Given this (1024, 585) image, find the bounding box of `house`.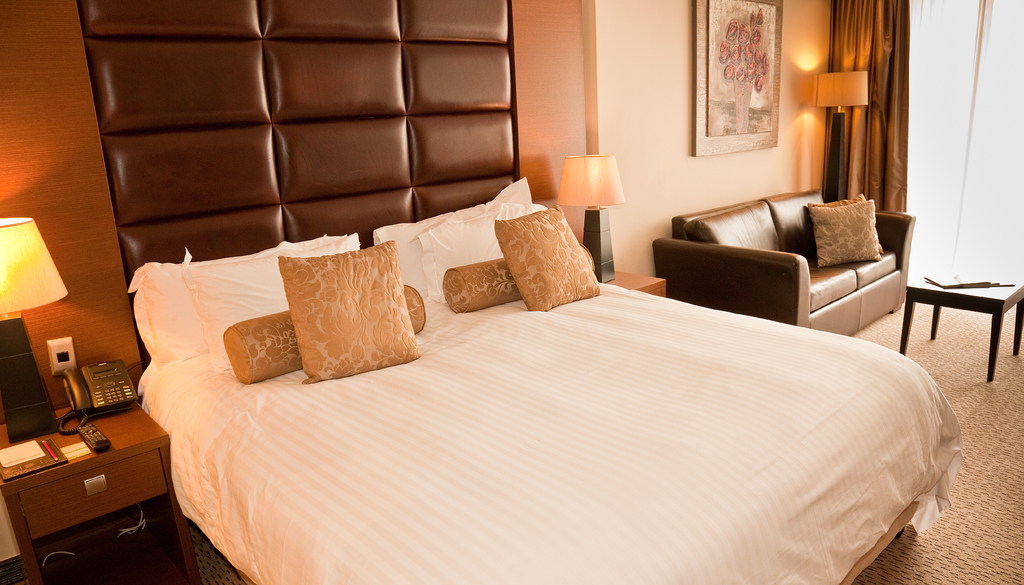
0,0,1023,584.
